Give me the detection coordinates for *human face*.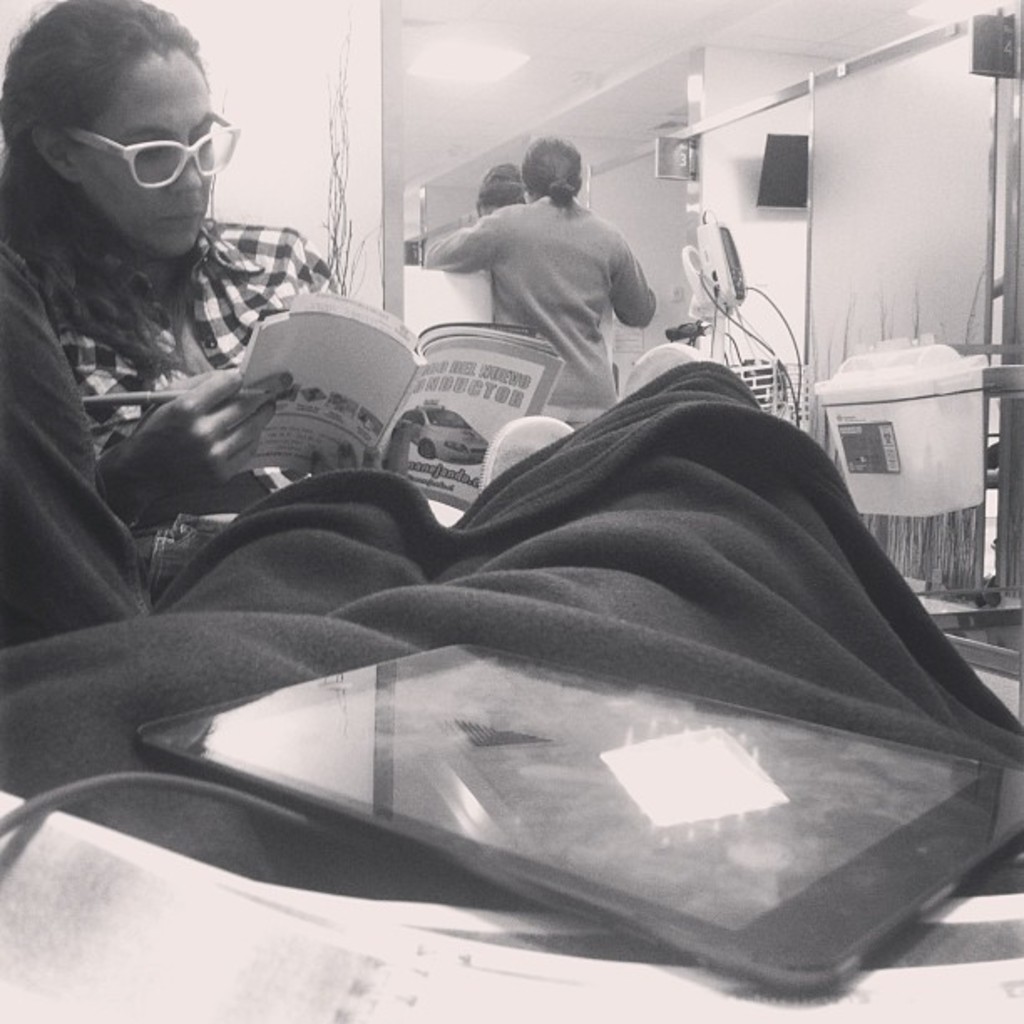
(72, 59, 221, 254).
